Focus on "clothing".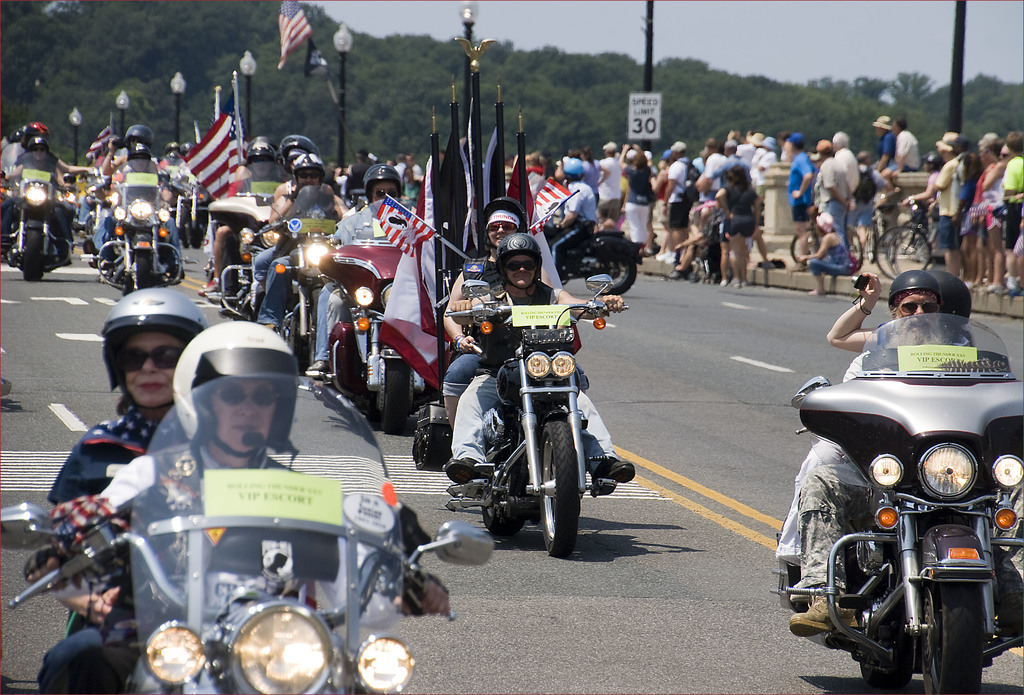
Focused at x1=440 y1=259 x2=501 y2=395.
